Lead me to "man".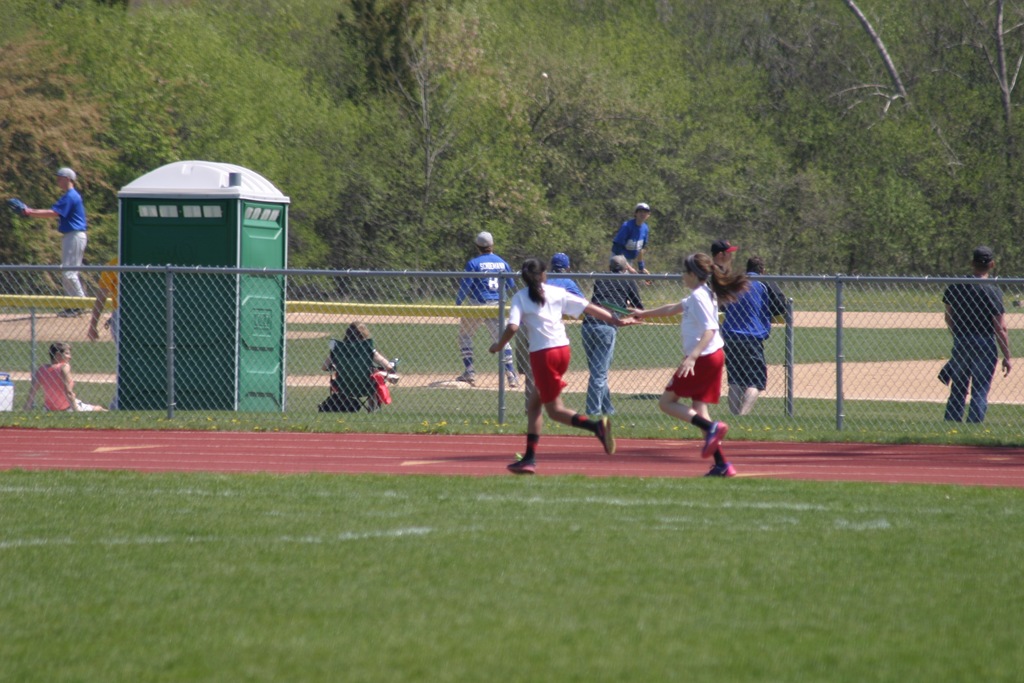
Lead to <box>721,256,785,420</box>.
